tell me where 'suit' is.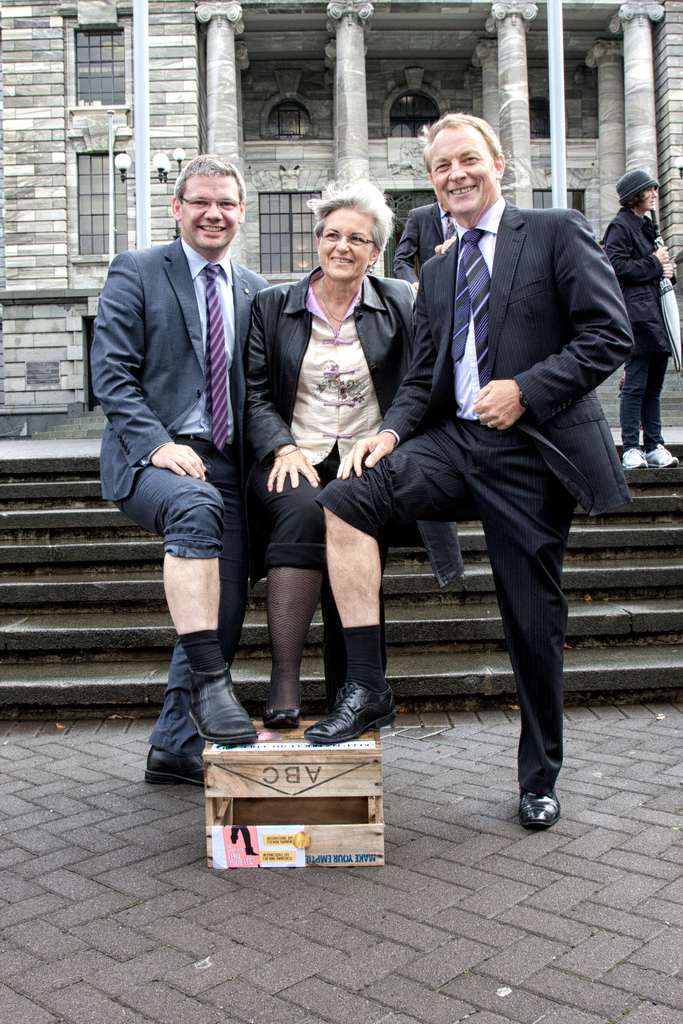
'suit' is at 86:236:272:756.
